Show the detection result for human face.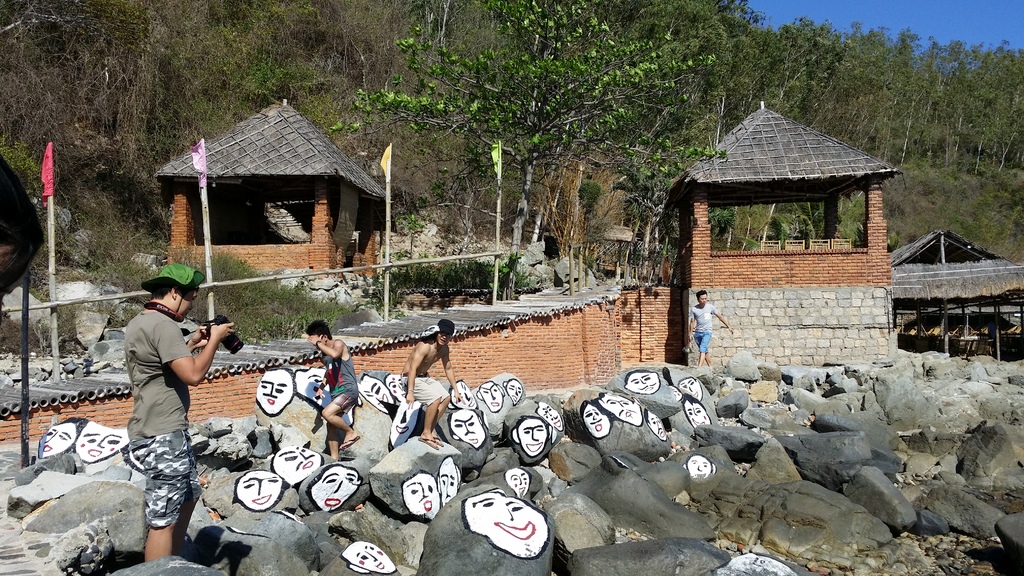
x1=383, y1=374, x2=407, y2=399.
